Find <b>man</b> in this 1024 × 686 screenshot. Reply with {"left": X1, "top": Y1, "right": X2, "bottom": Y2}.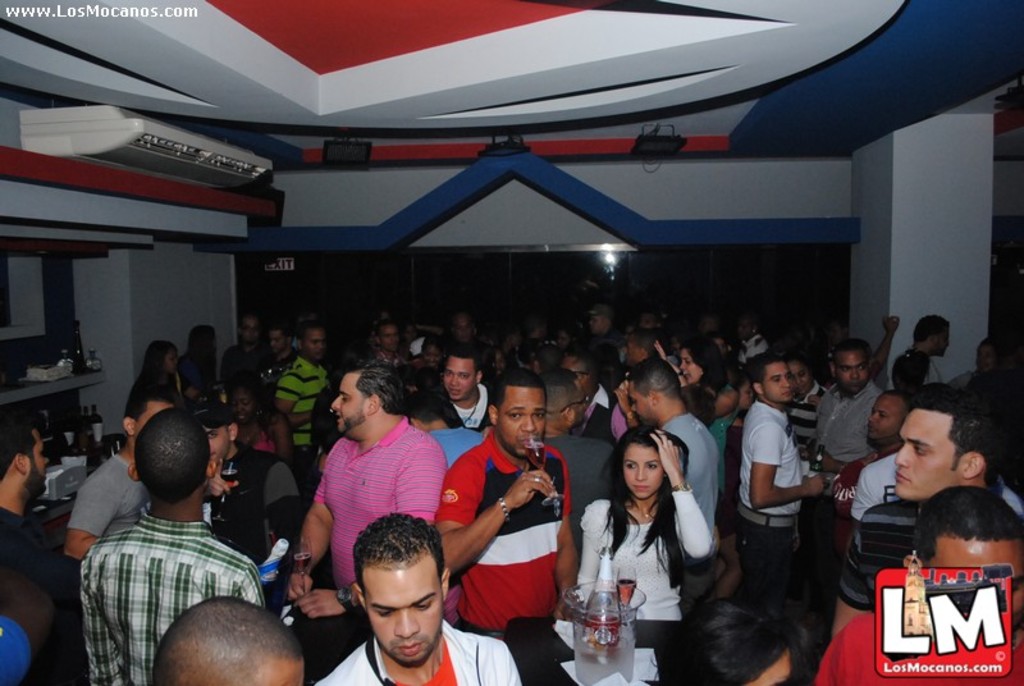
{"left": 0, "top": 422, "right": 83, "bottom": 685}.
